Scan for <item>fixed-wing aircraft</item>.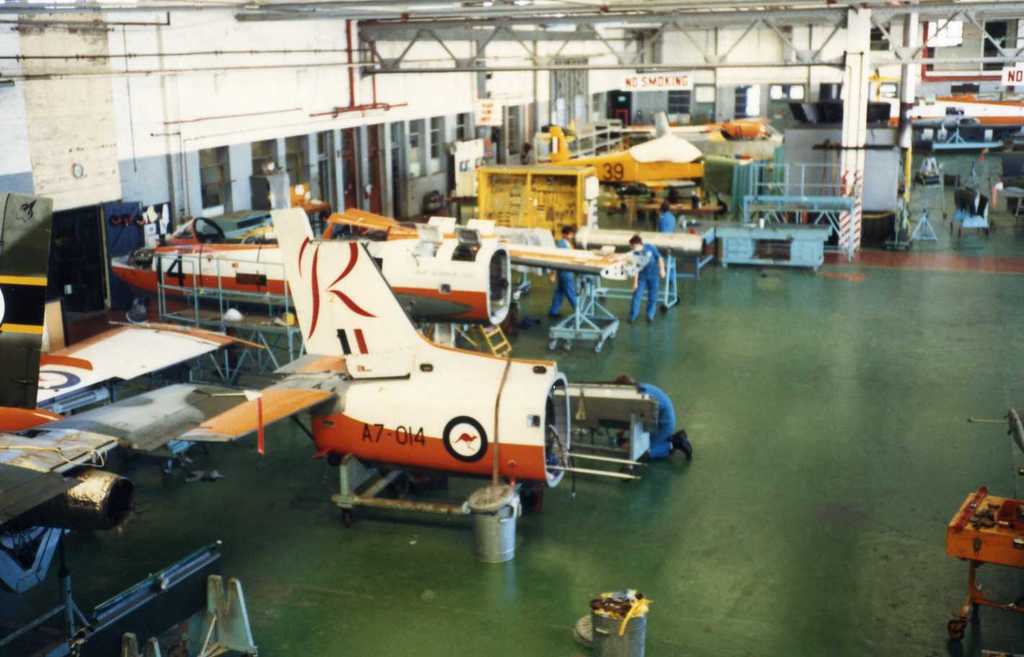
Scan result: (177,207,584,491).
